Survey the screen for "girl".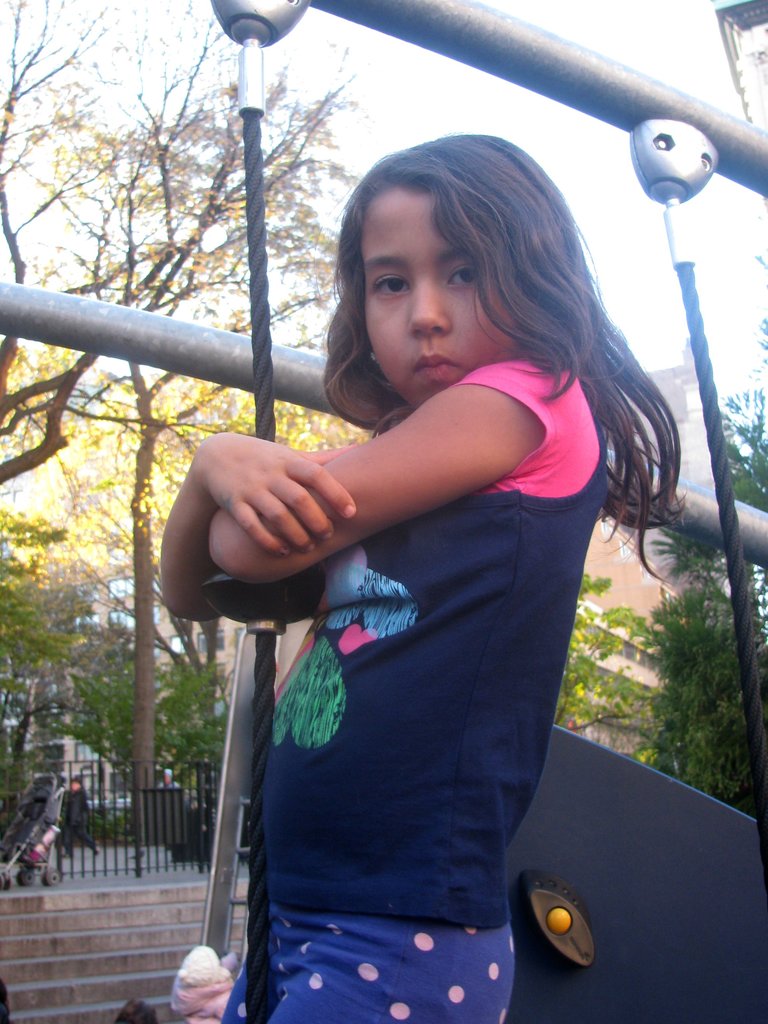
Survey found: {"x1": 158, "y1": 132, "x2": 680, "y2": 1023}.
